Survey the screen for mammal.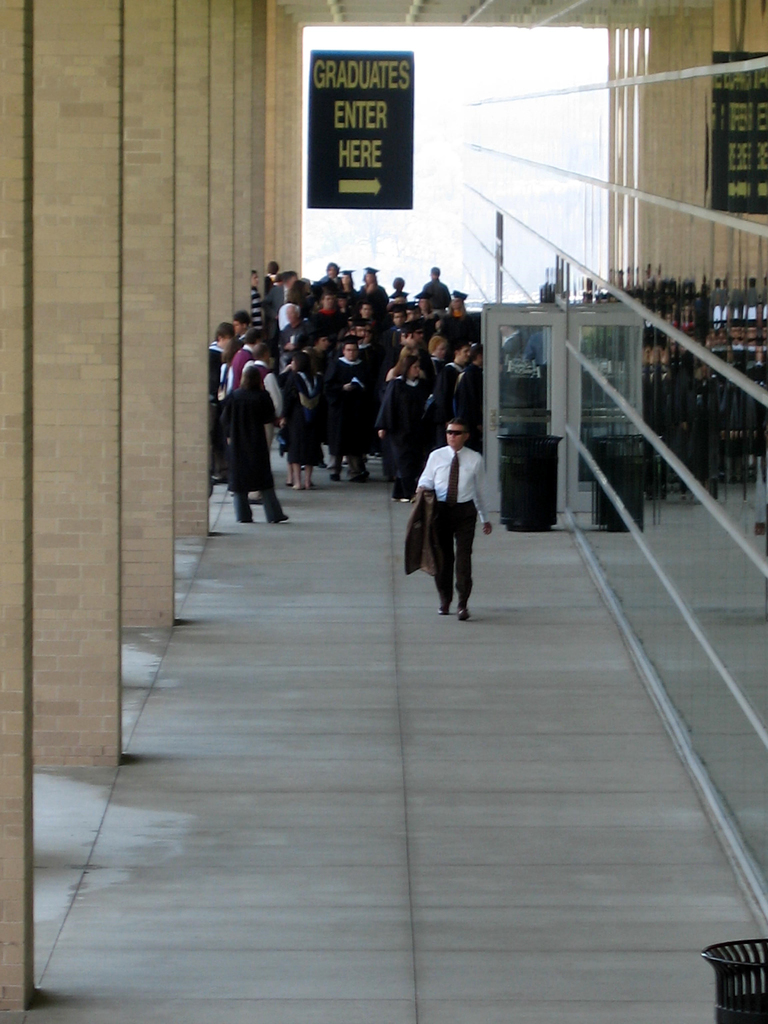
Survey found: pyautogui.locateOnScreen(445, 287, 474, 334).
